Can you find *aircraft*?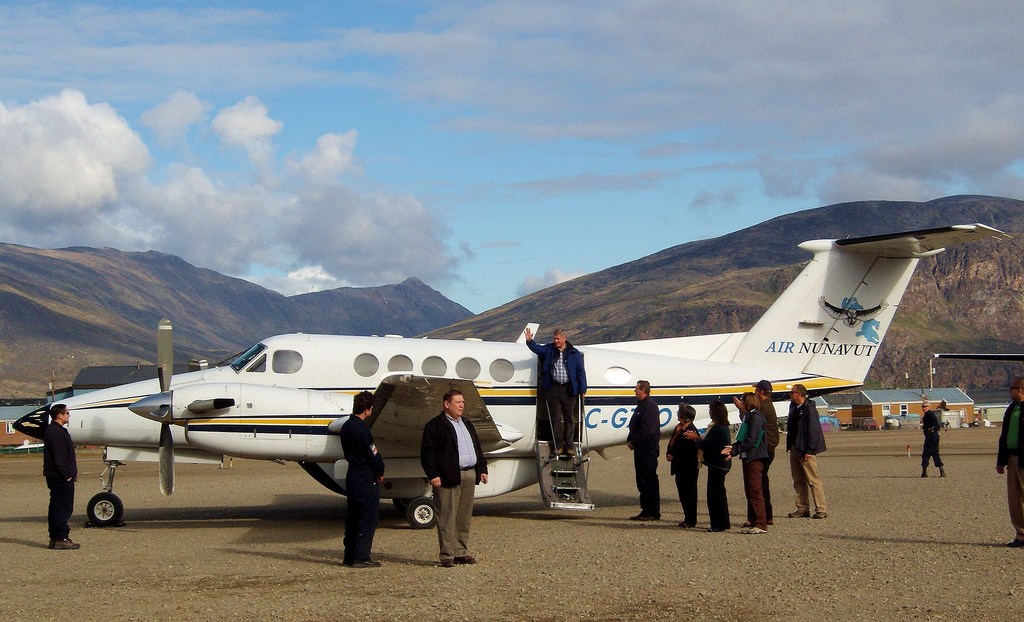
Yes, bounding box: pyautogui.locateOnScreen(19, 219, 1010, 528).
